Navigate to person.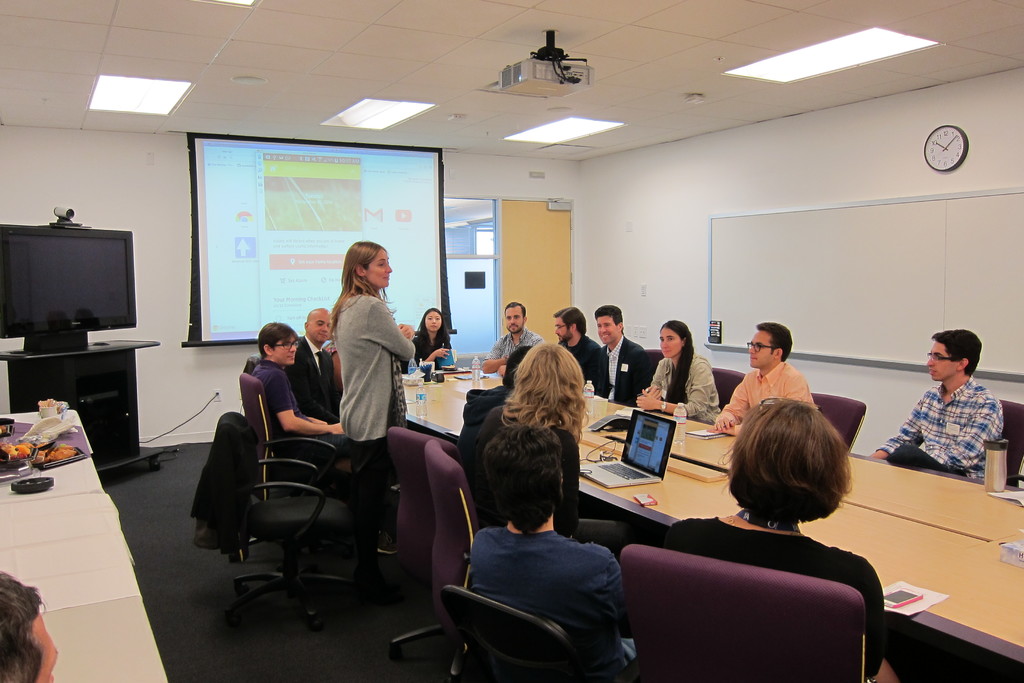
Navigation target: bbox=[250, 318, 359, 459].
